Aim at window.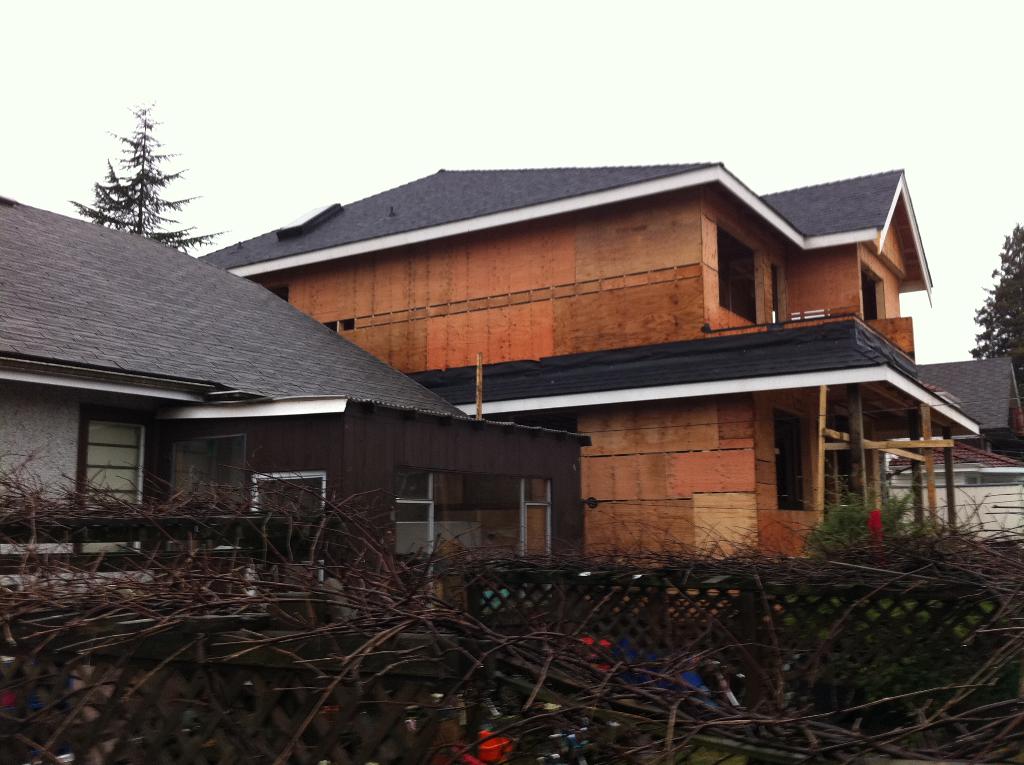
Aimed at 215,463,324,597.
